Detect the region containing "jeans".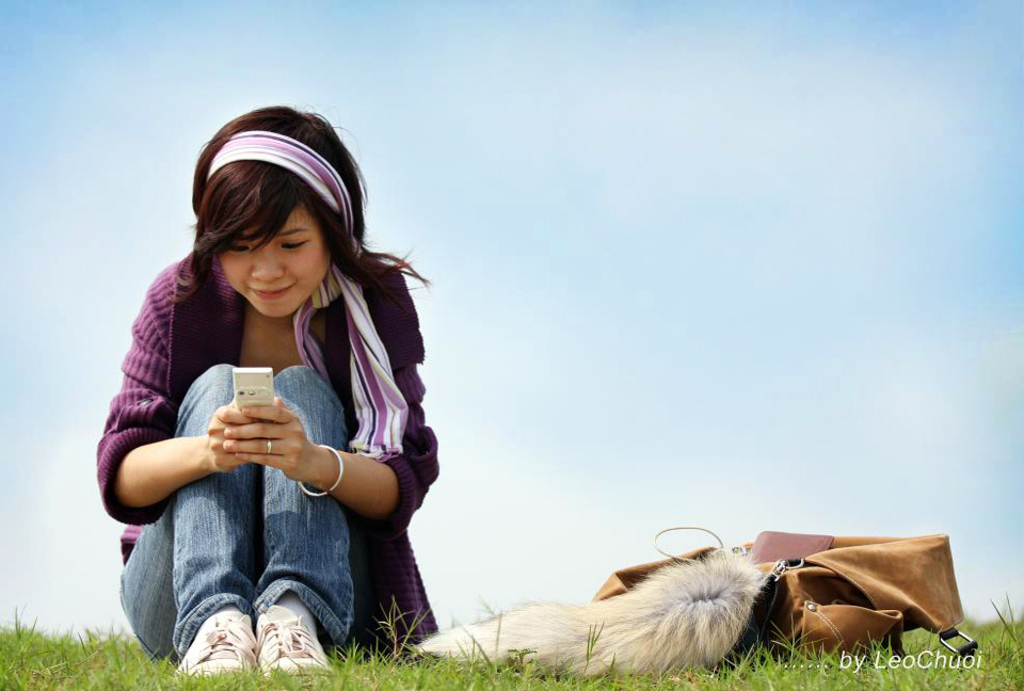
<region>115, 434, 333, 631</region>.
